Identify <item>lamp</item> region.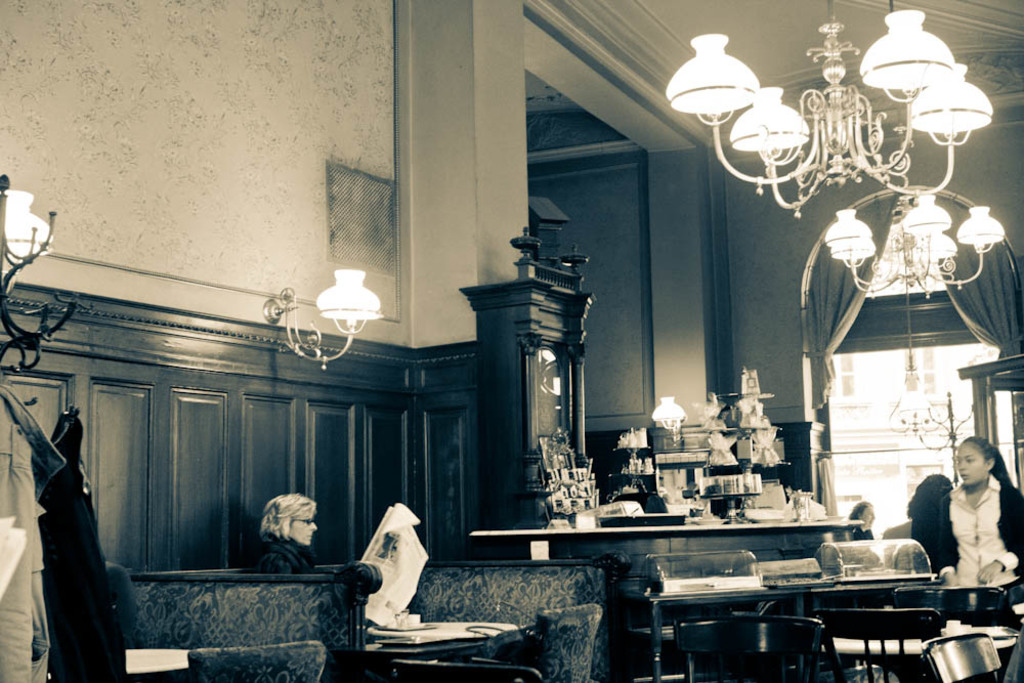
Region: l=898, t=212, r=928, b=412.
